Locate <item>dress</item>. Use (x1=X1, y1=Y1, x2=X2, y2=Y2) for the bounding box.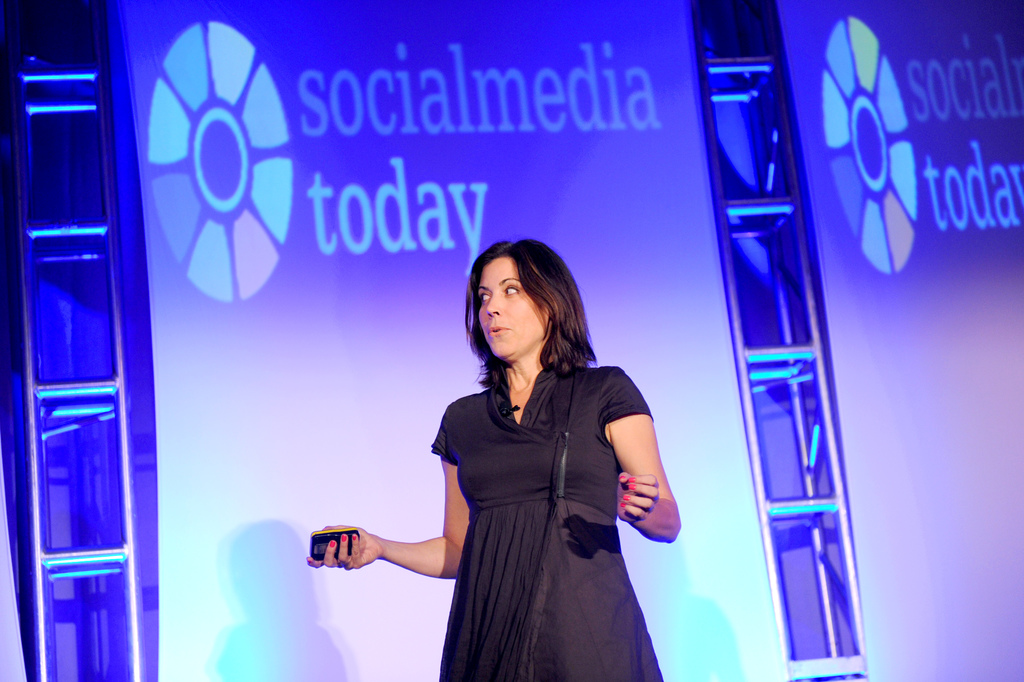
(x1=434, y1=371, x2=668, y2=681).
